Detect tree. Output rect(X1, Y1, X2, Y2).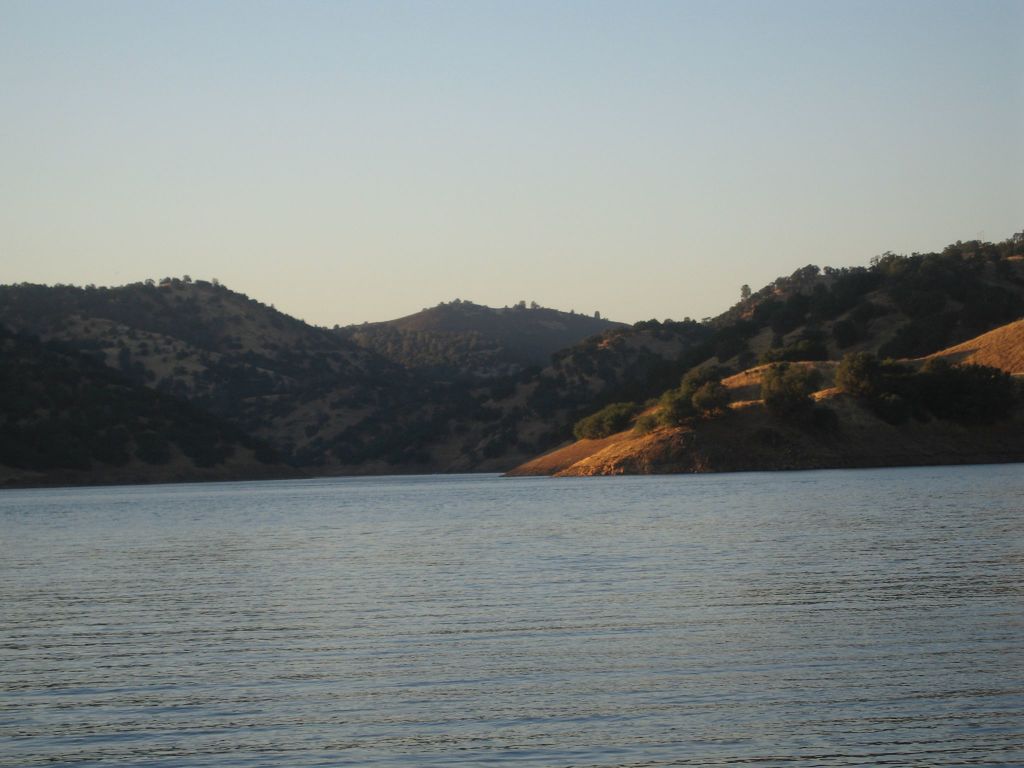
rect(694, 378, 726, 413).
